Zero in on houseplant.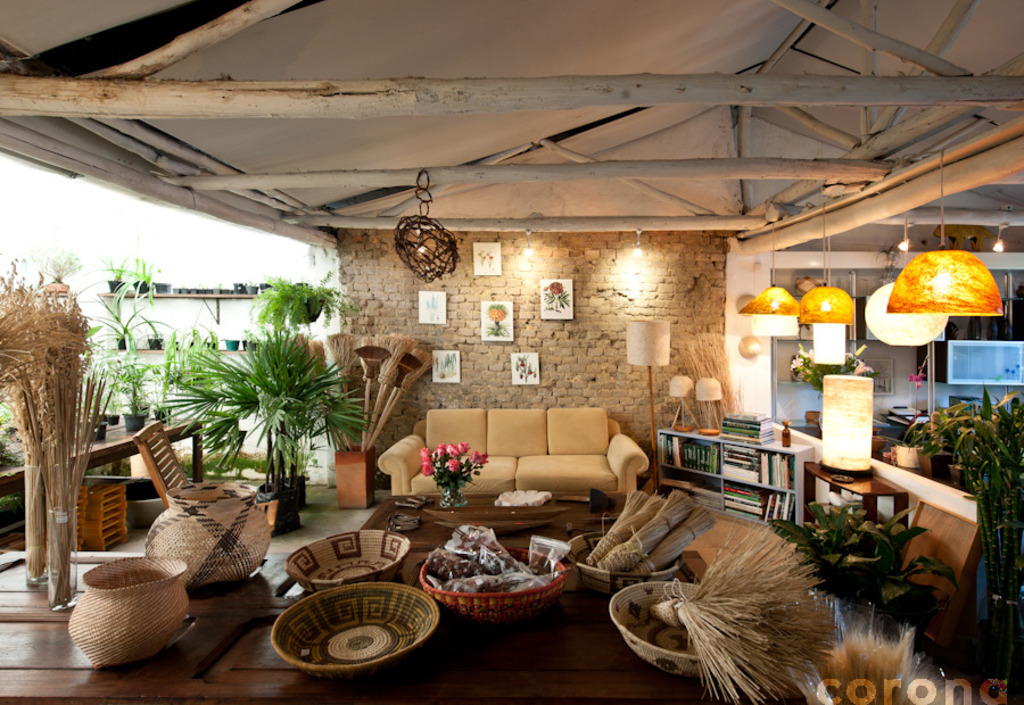
Zeroed in: (left=785, top=497, right=922, bottom=605).
